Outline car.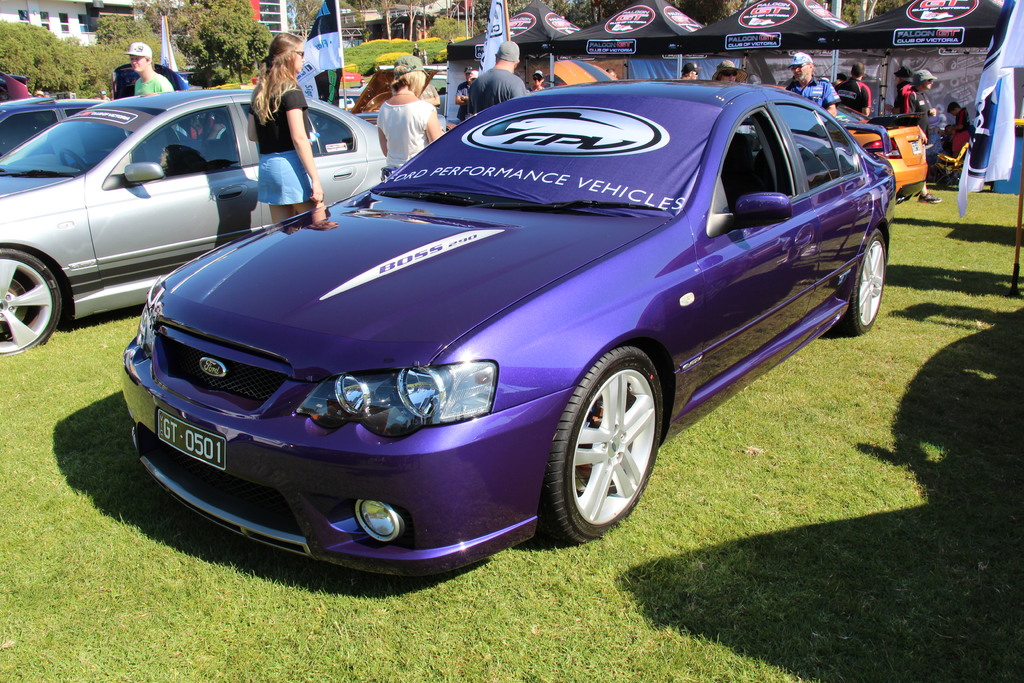
Outline: 4, 94, 115, 161.
